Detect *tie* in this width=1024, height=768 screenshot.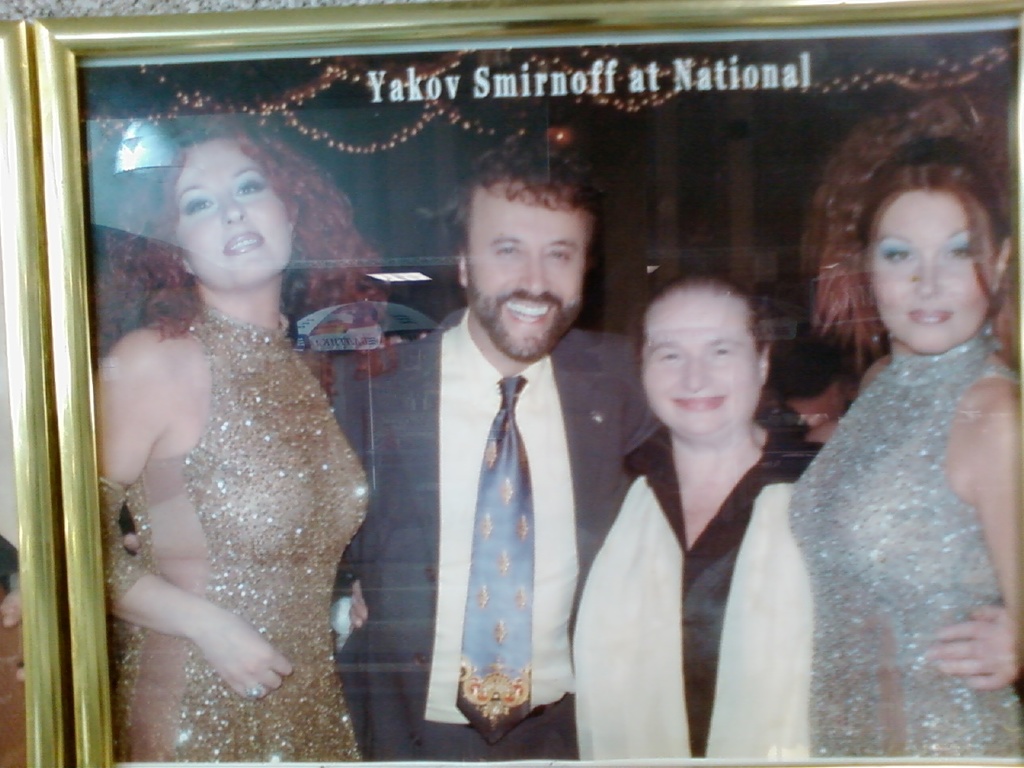
Detection: pyautogui.locateOnScreen(456, 374, 528, 743).
